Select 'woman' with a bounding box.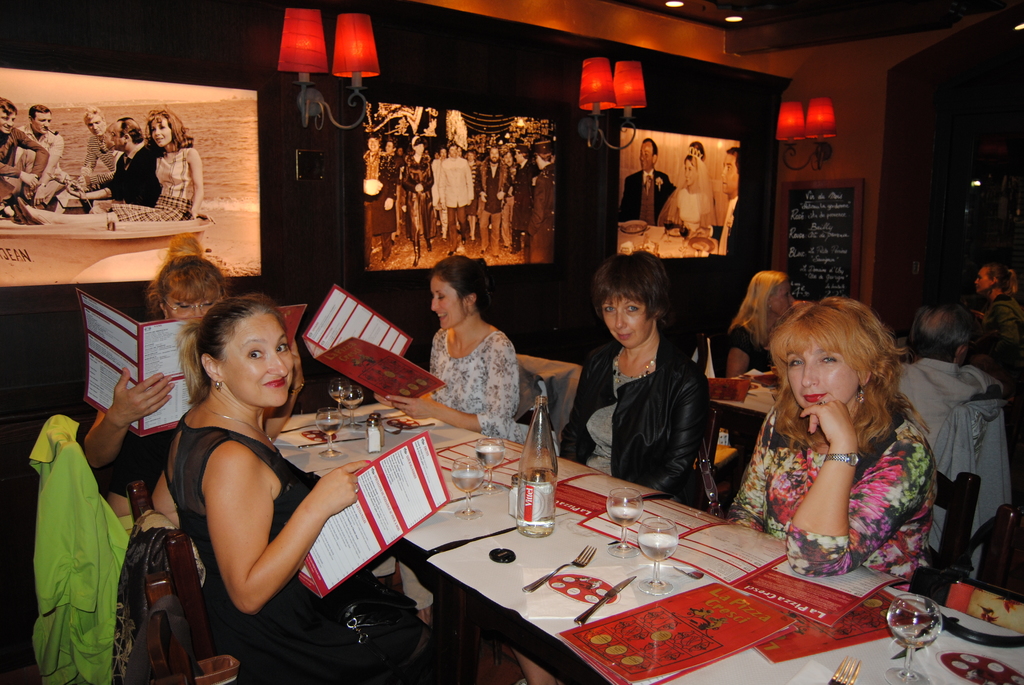
664 148 717 235.
